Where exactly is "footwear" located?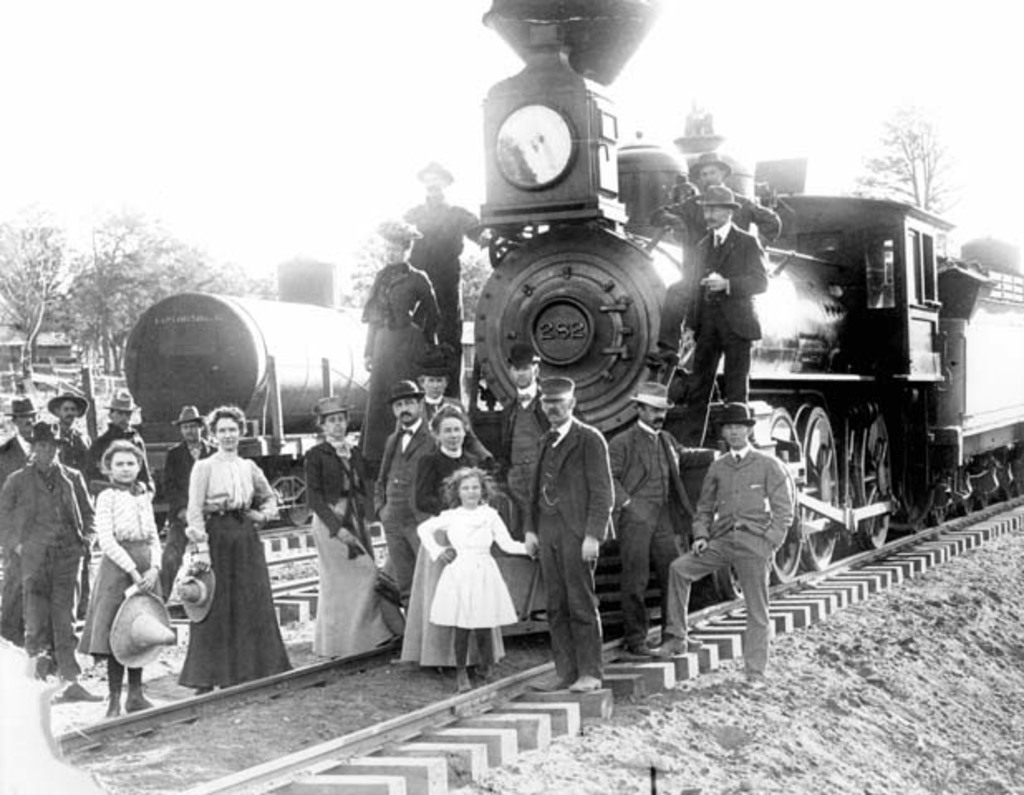
Its bounding box is [479,654,500,684].
